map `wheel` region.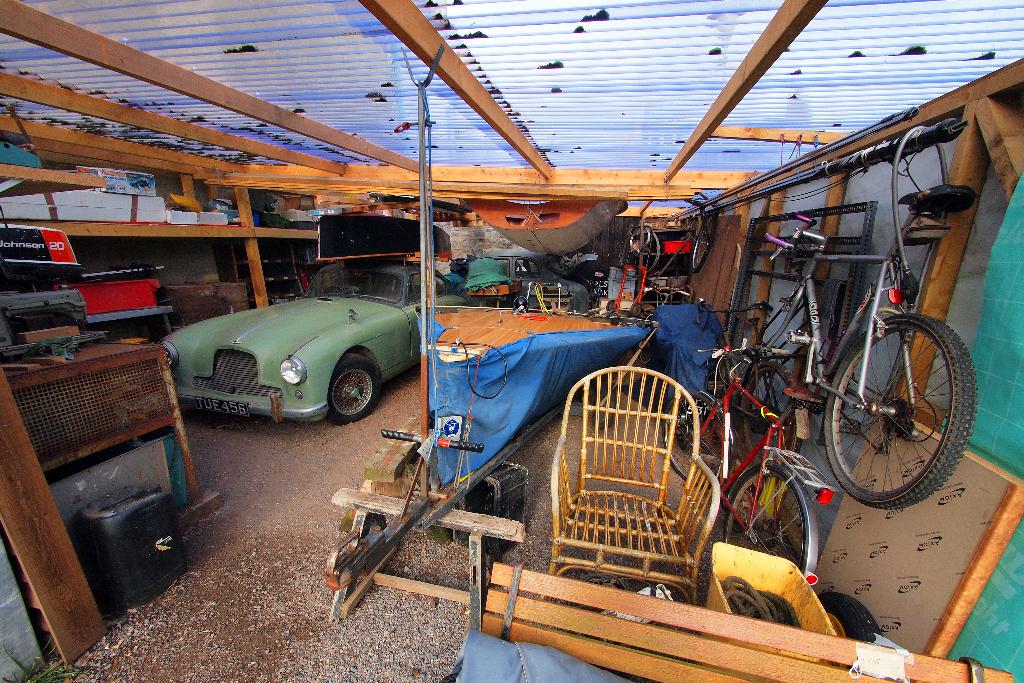
Mapped to crop(824, 308, 980, 505).
